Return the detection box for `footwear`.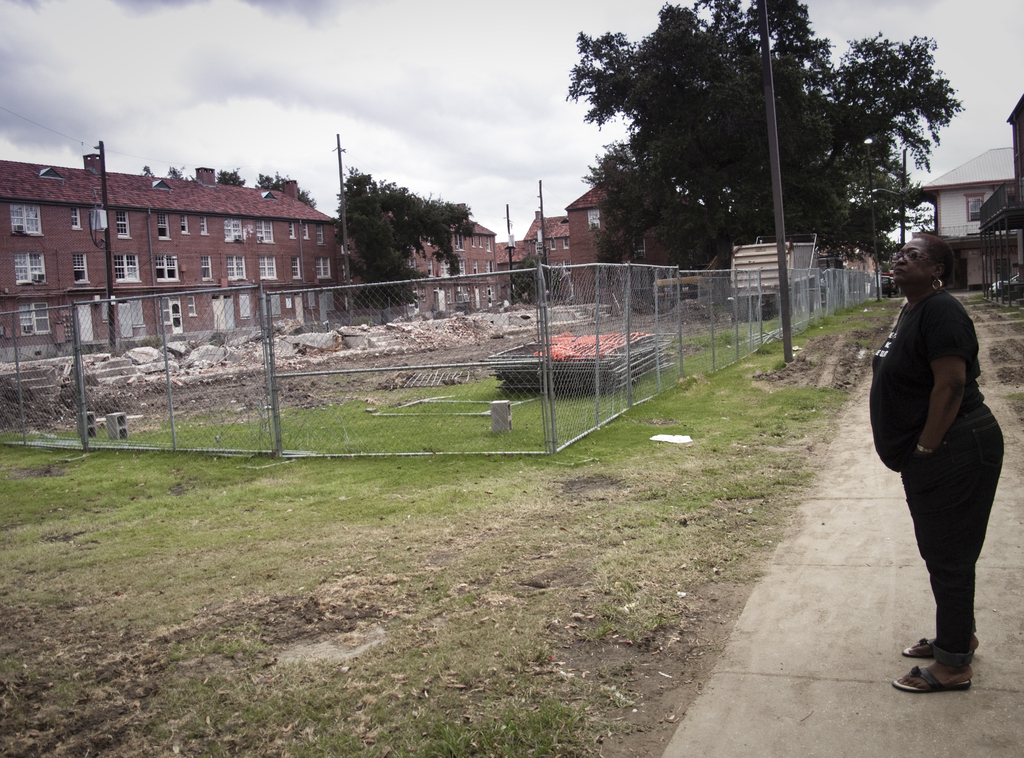
908/638/980/653.
